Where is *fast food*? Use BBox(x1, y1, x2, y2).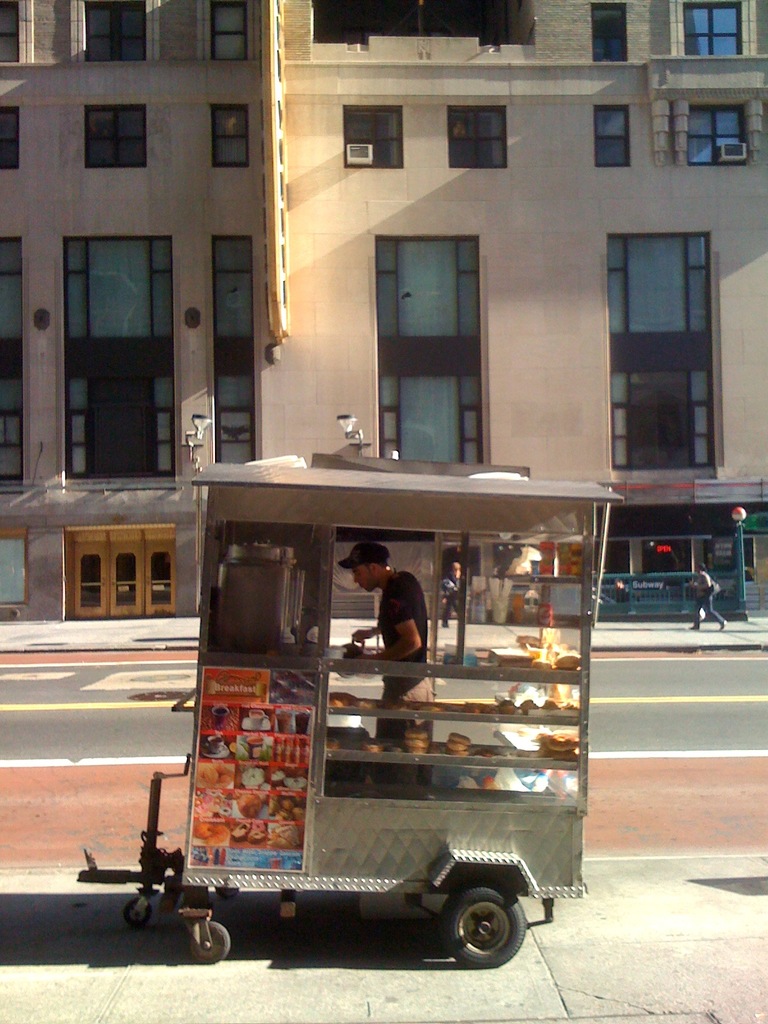
BBox(543, 703, 555, 709).
